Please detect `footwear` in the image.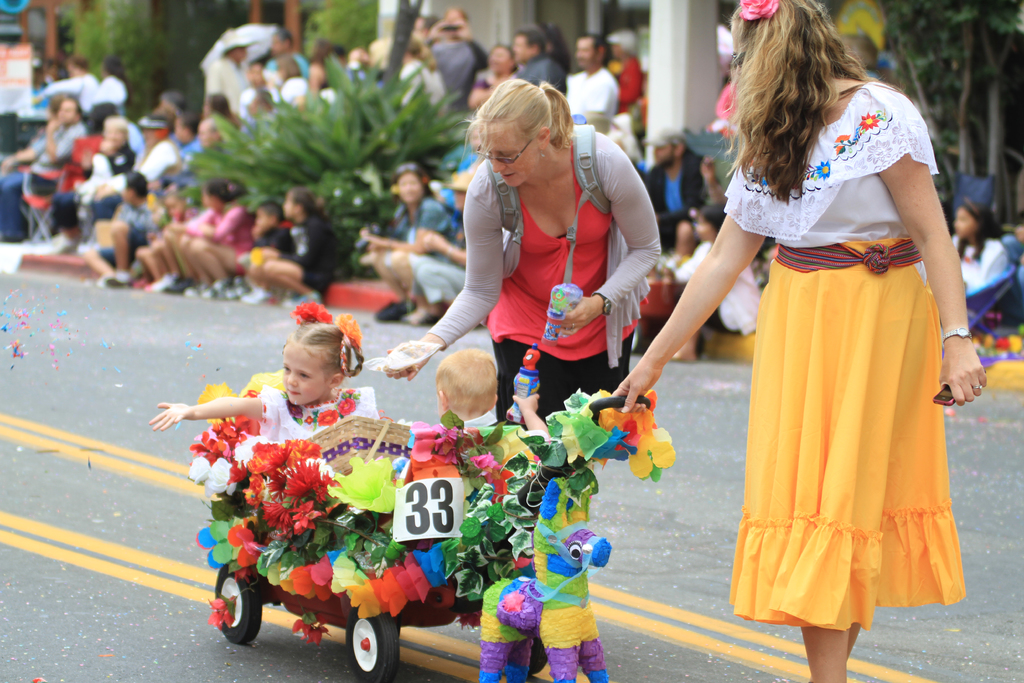
detection(104, 274, 127, 286).
